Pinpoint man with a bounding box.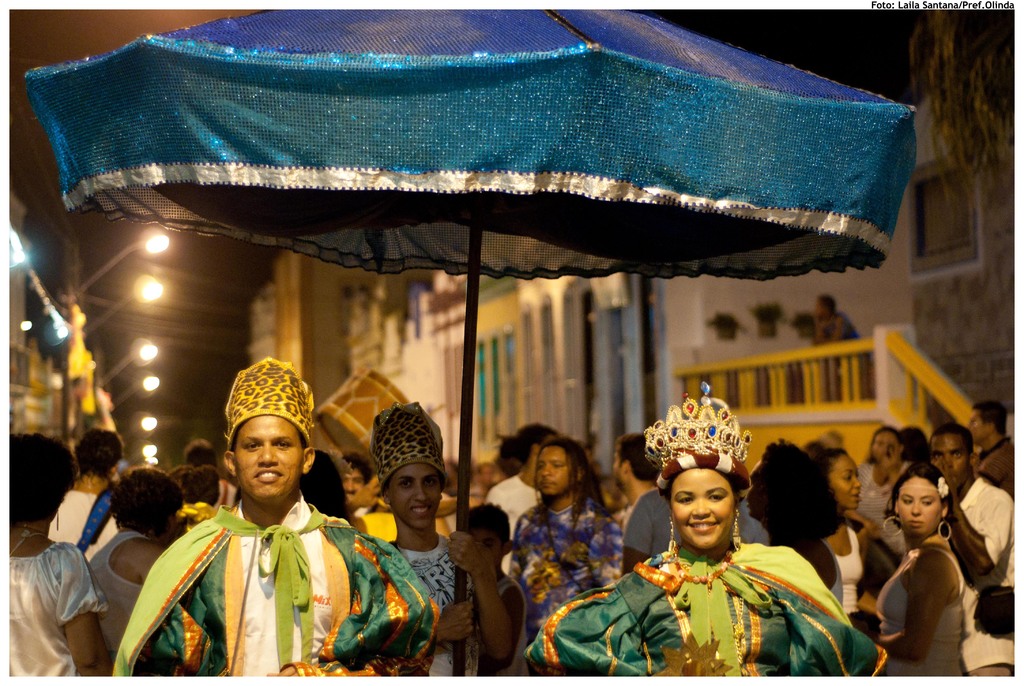
box=[339, 449, 371, 499].
